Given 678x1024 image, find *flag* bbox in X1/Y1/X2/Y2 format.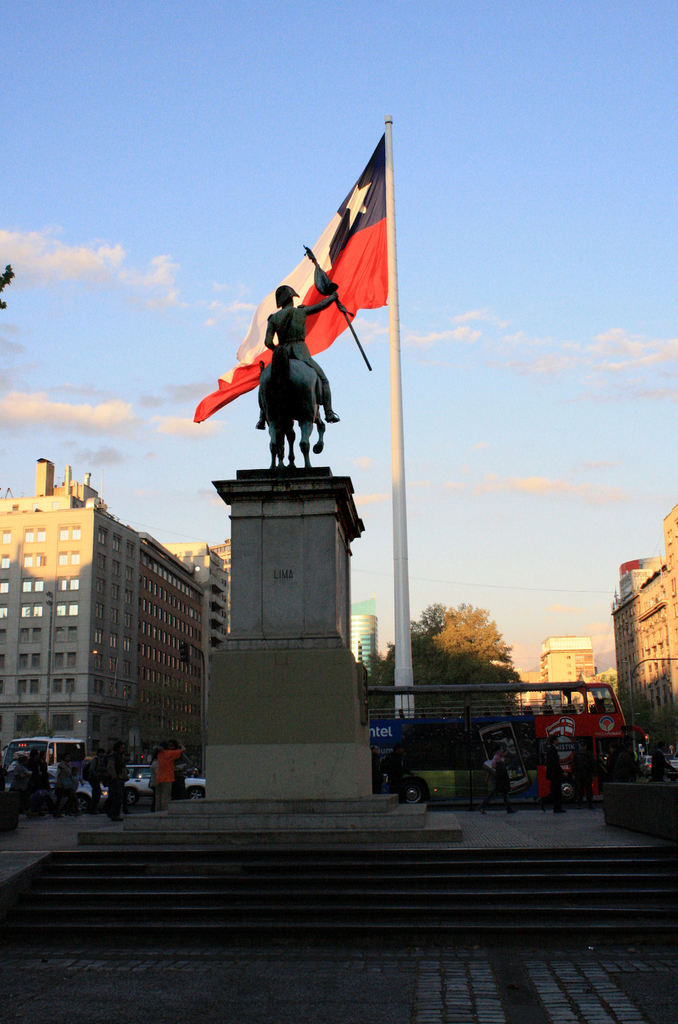
225/134/383/415.
